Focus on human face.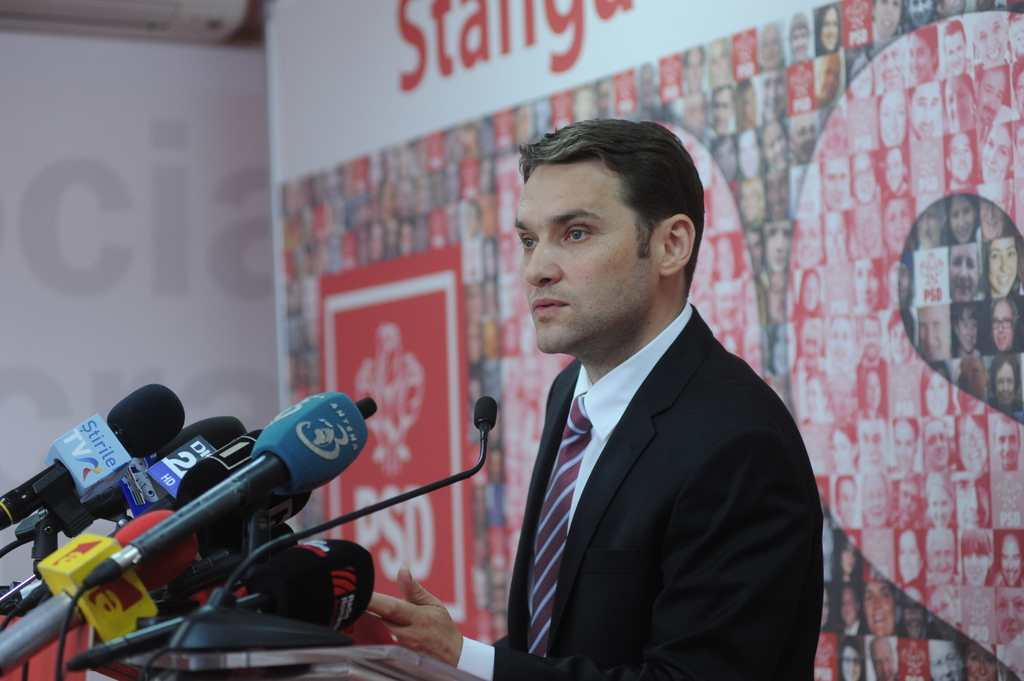
Focused at box=[873, 0, 903, 36].
